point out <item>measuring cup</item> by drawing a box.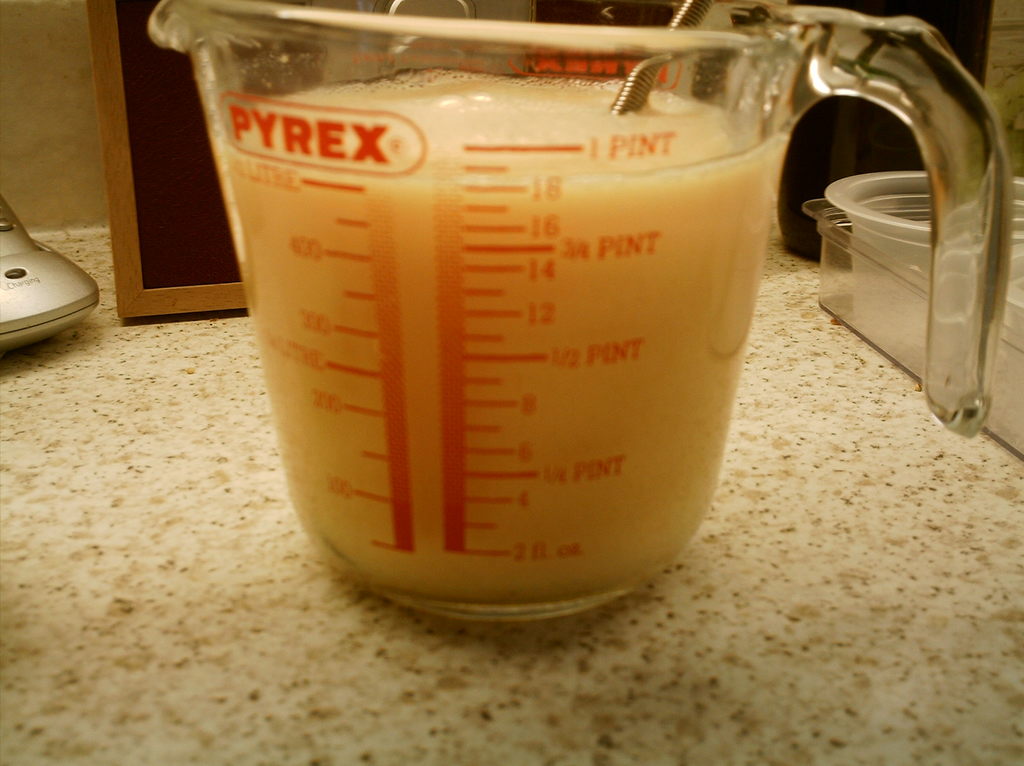
bbox(147, 0, 1004, 615).
